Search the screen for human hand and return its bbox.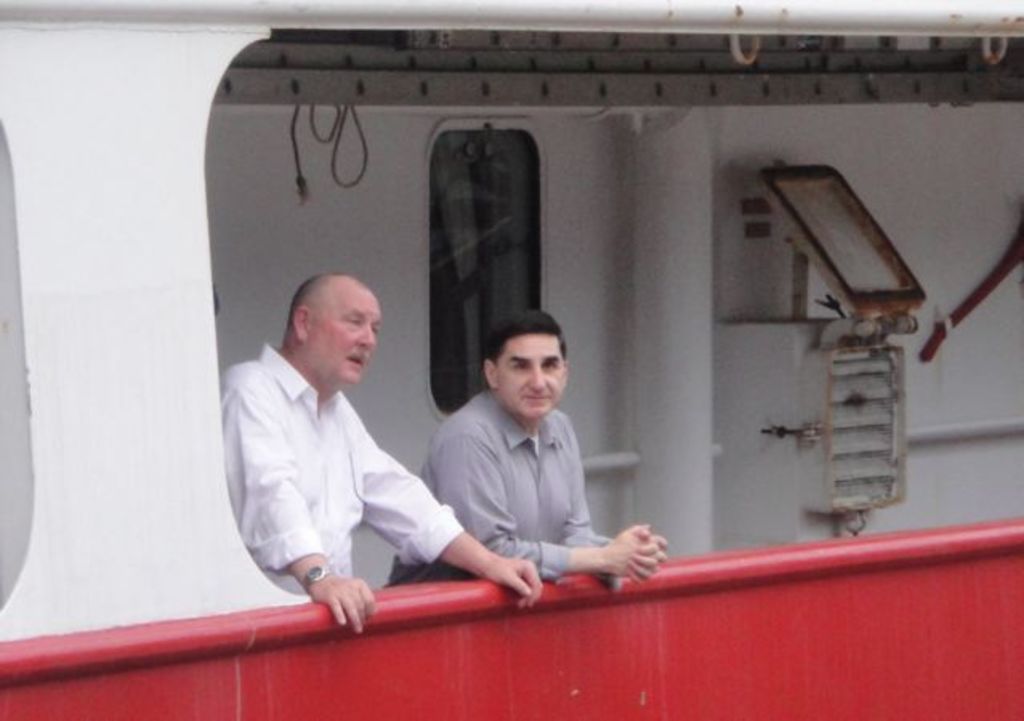
Found: <region>623, 529, 667, 586</region>.
